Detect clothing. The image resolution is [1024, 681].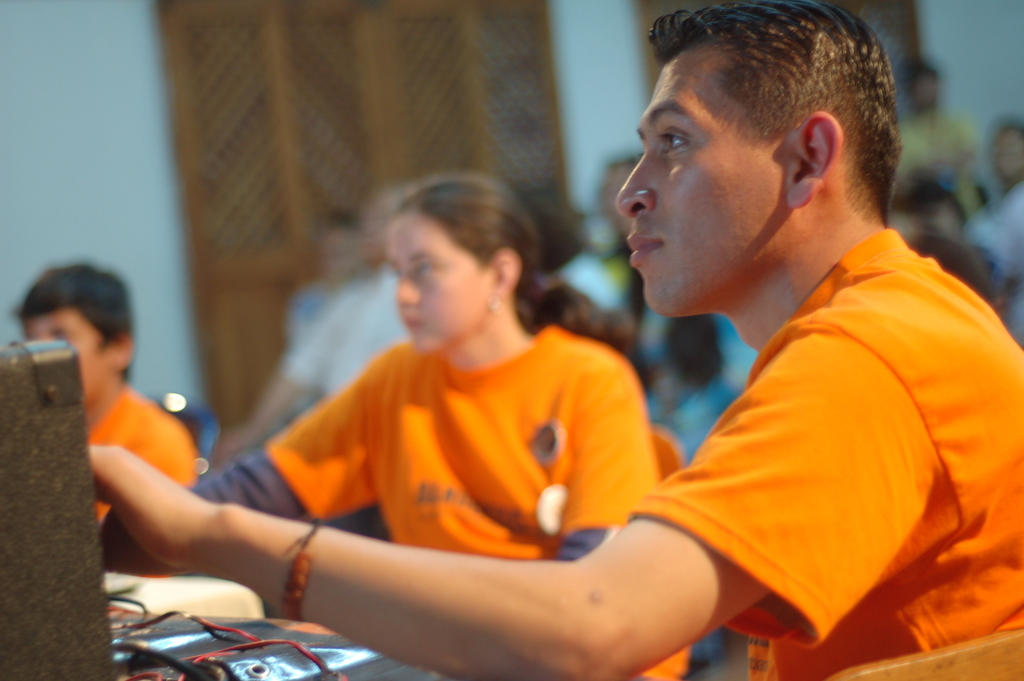
pyautogui.locateOnScreen(622, 226, 1018, 662).
